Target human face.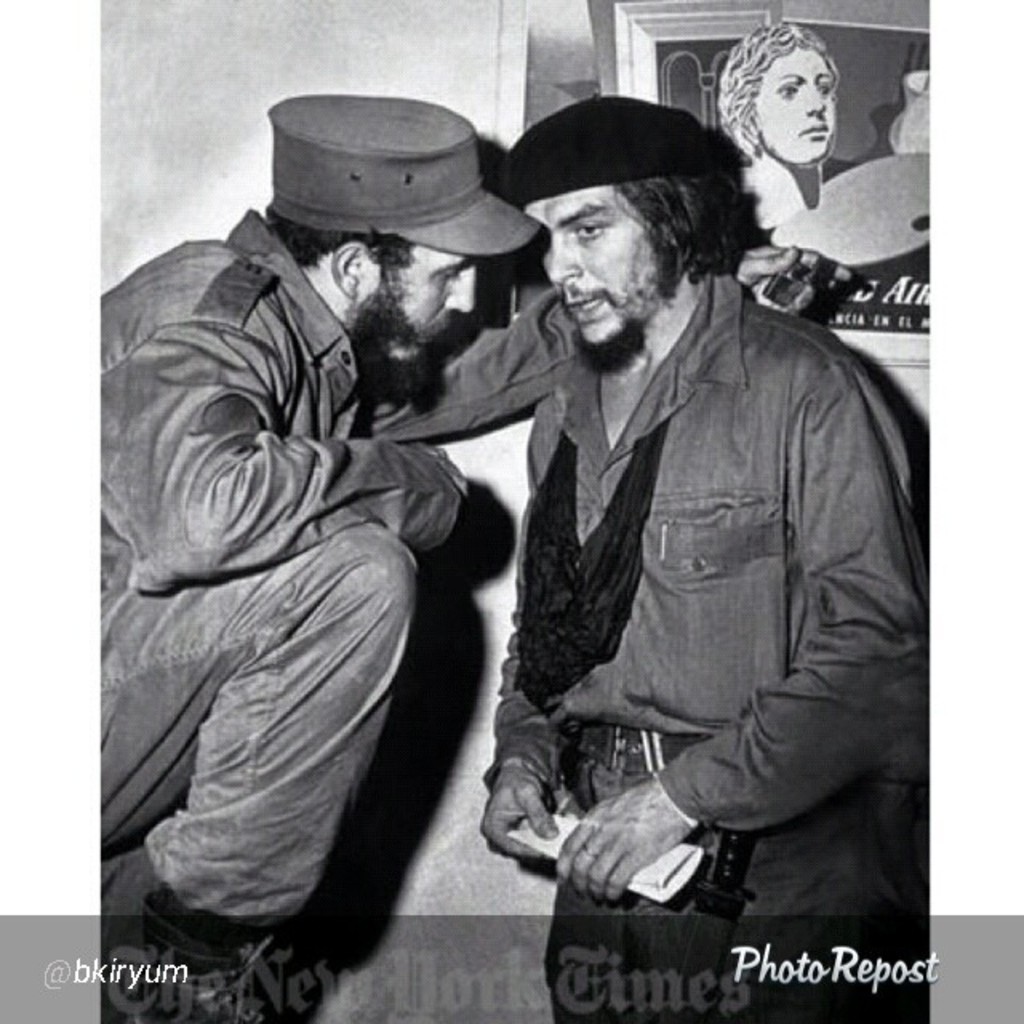
Target region: pyautogui.locateOnScreen(536, 187, 674, 331).
